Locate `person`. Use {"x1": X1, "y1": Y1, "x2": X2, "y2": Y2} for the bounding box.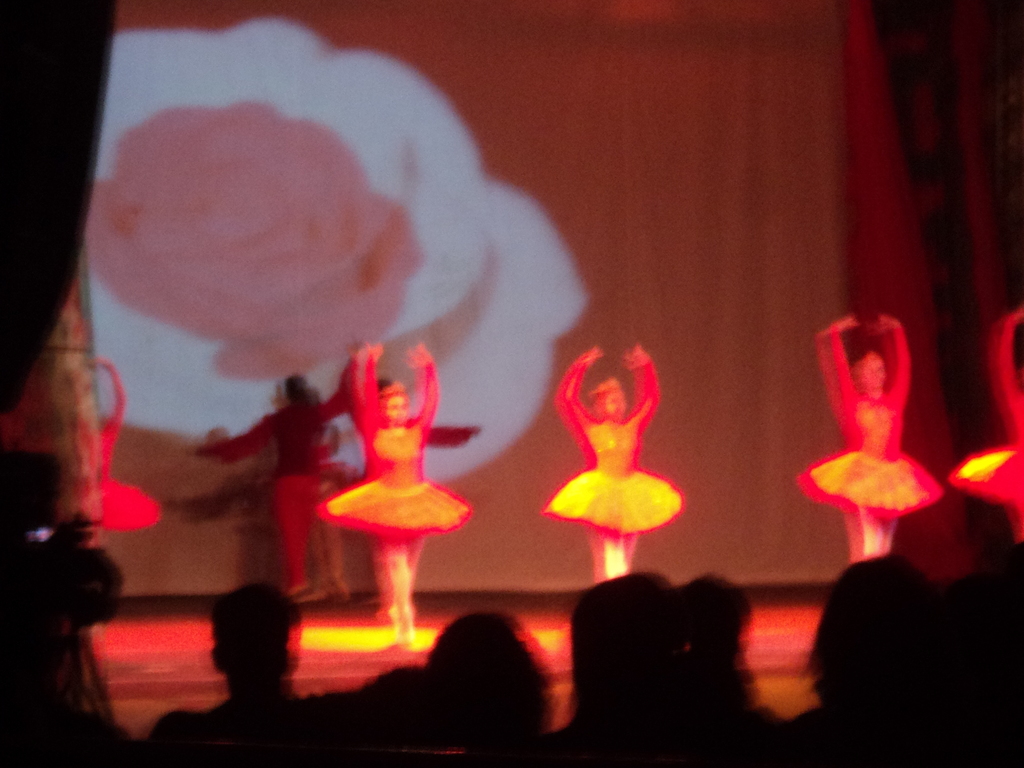
{"x1": 758, "y1": 555, "x2": 984, "y2": 767}.
